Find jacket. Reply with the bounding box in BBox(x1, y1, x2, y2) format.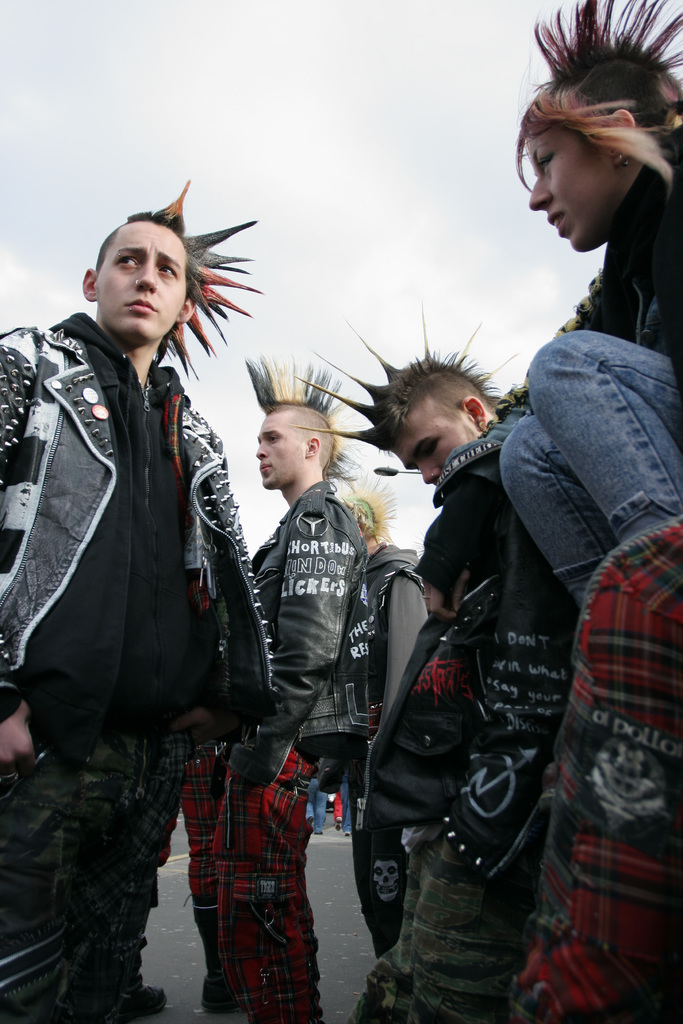
BBox(229, 475, 377, 758).
